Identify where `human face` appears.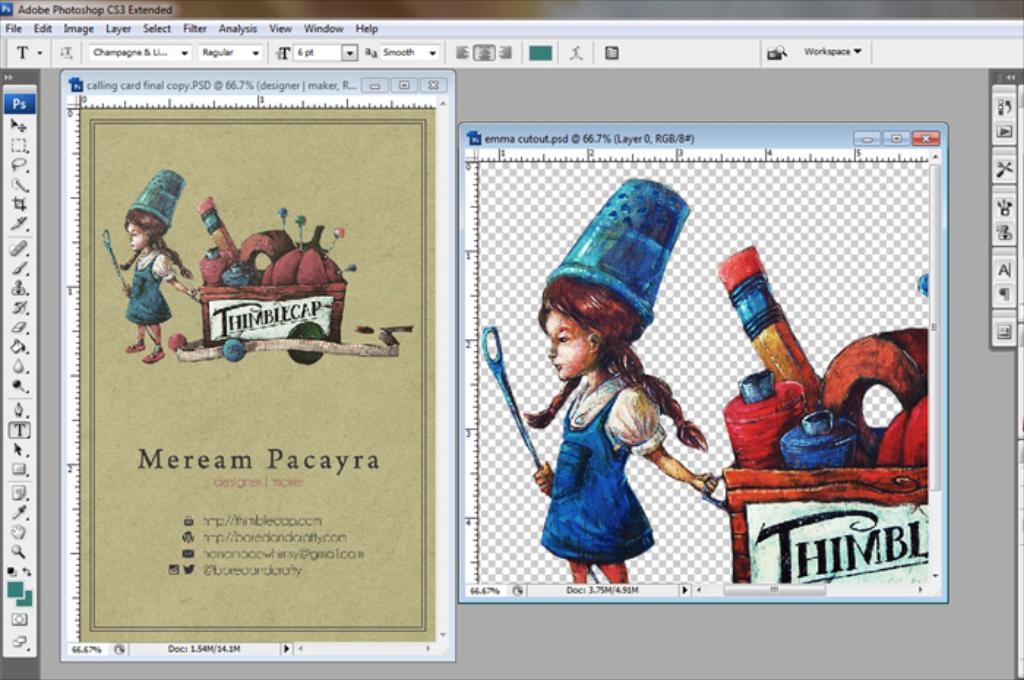
Appears at [129,225,151,252].
